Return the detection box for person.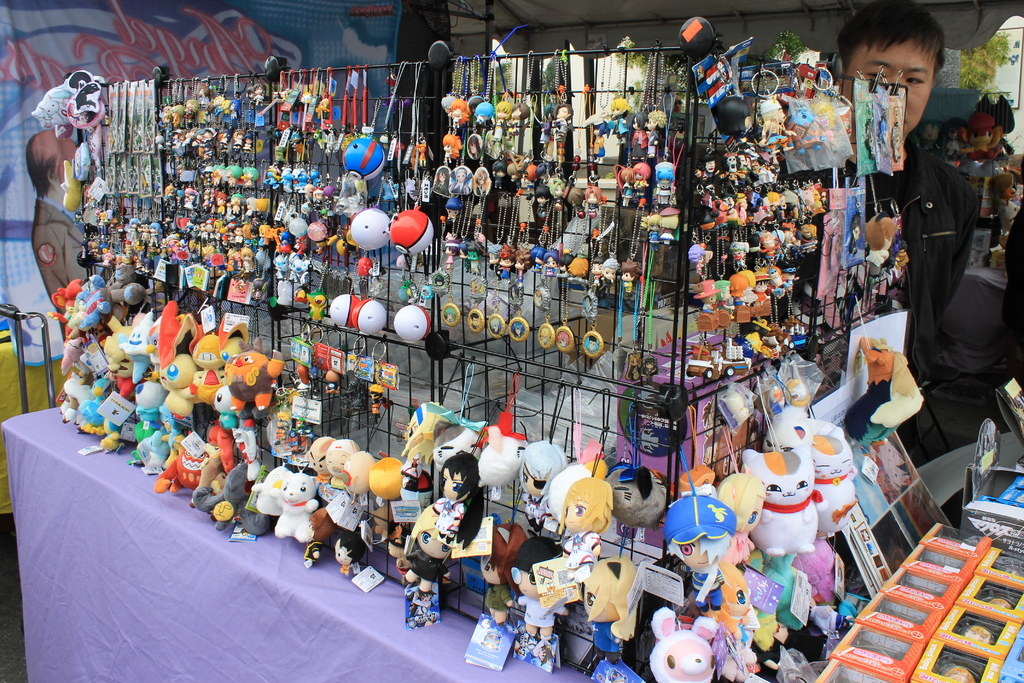
BBox(536, 186, 550, 215).
